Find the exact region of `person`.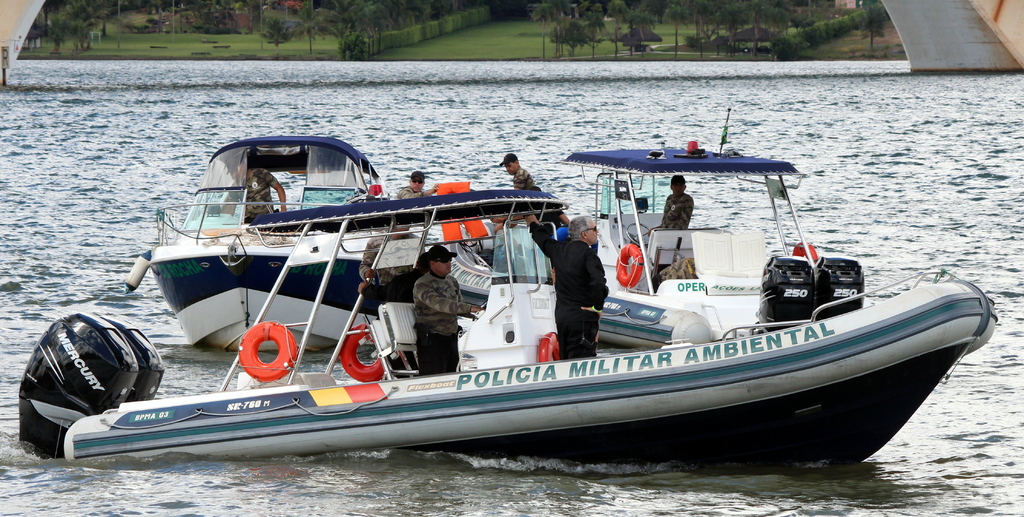
Exact region: 356:227:426:287.
